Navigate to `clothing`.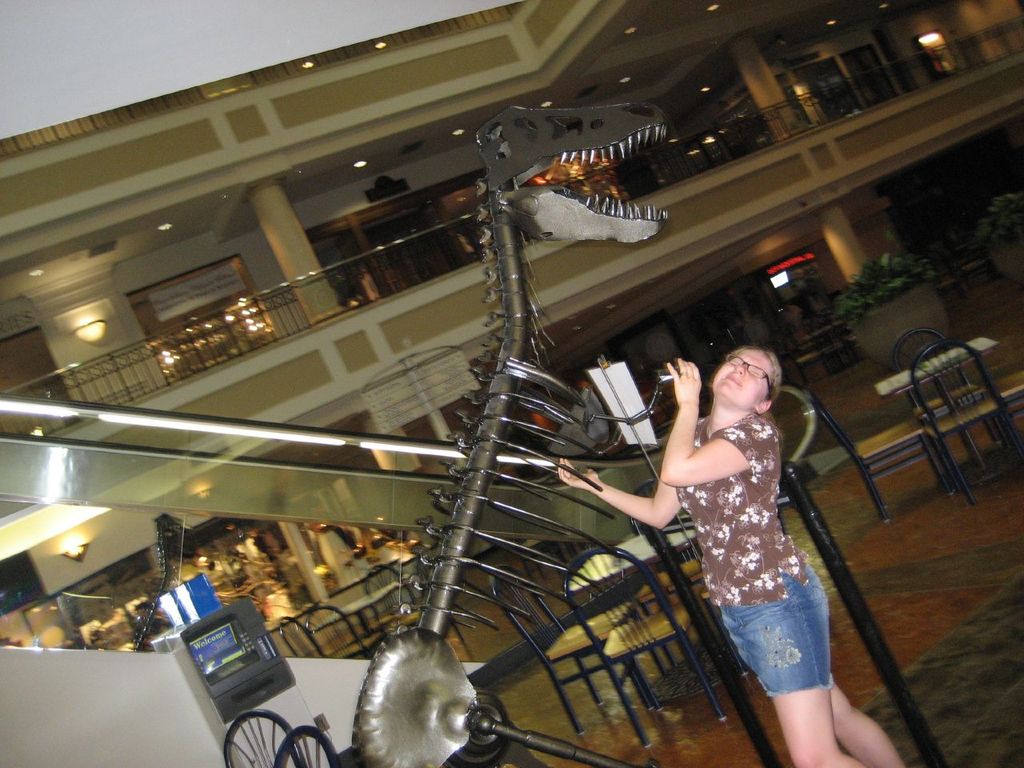
Navigation target: {"x1": 714, "y1": 557, "x2": 830, "y2": 697}.
